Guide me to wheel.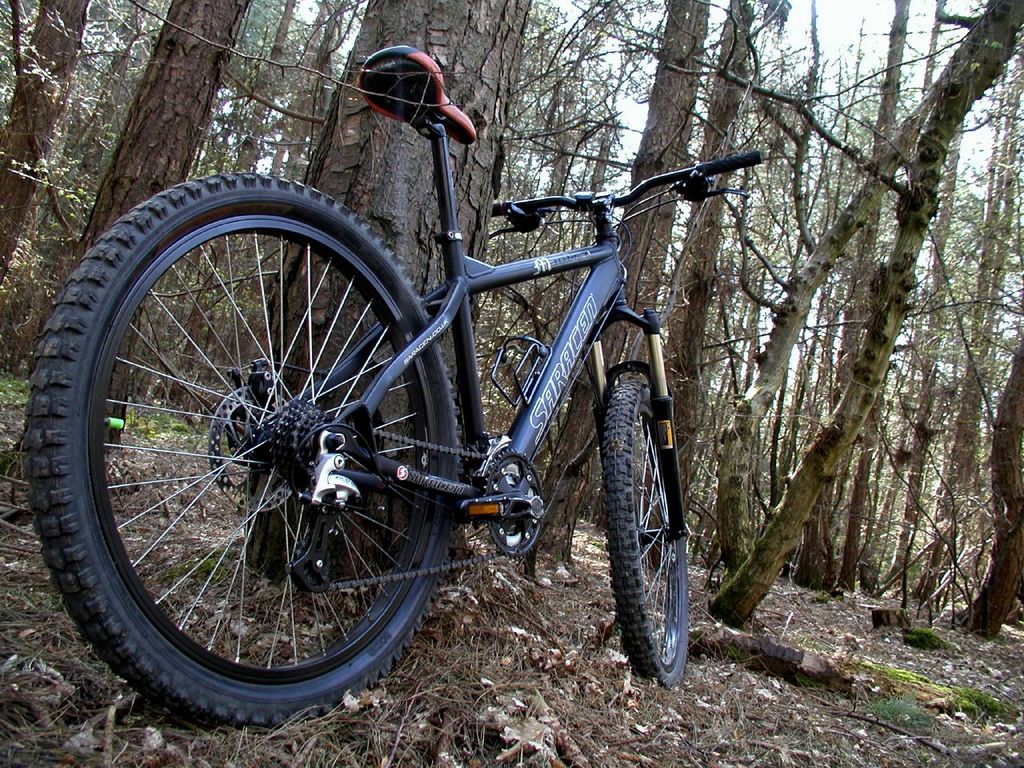
Guidance: pyautogui.locateOnScreen(49, 180, 454, 722).
